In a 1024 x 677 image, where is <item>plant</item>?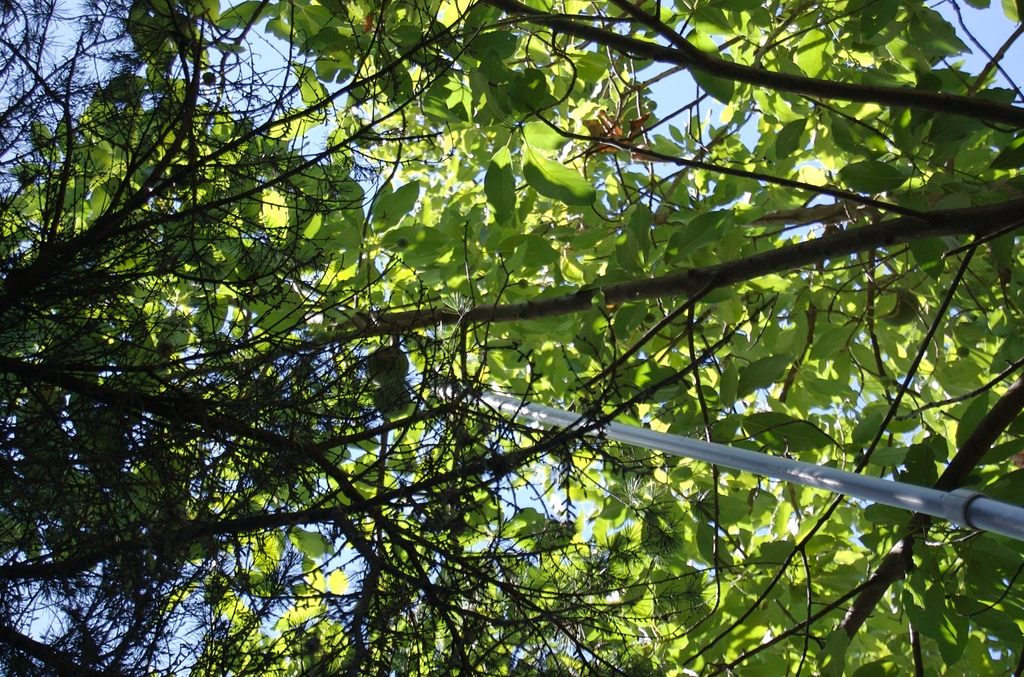
region(0, 0, 1023, 676).
